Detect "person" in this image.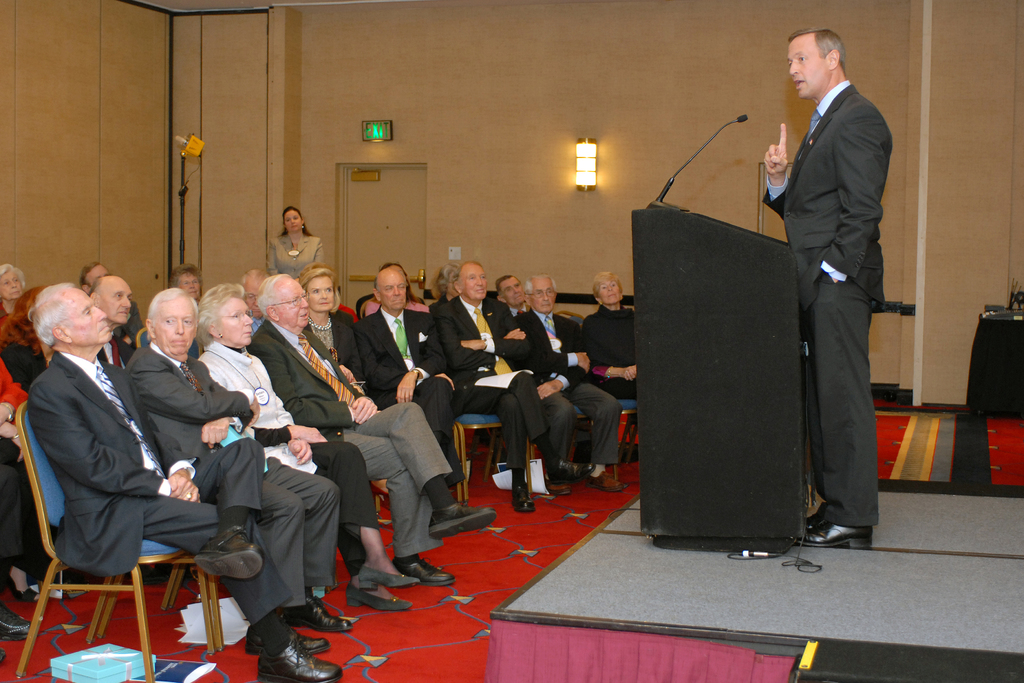
Detection: x1=749, y1=7, x2=902, y2=564.
